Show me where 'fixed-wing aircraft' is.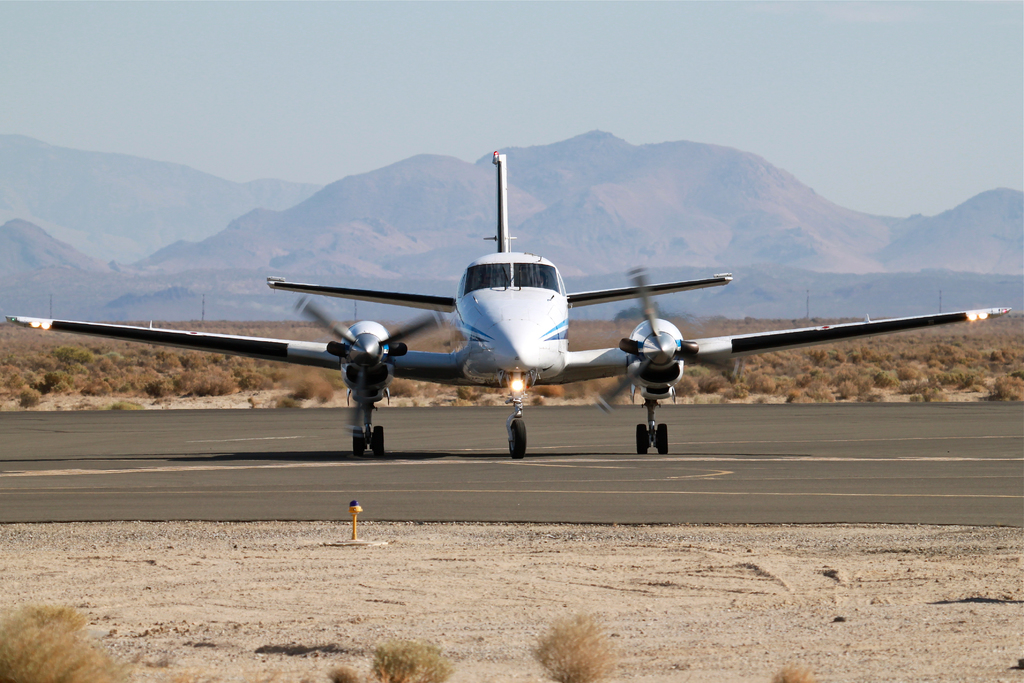
'fixed-wing aircraft' is at [5, 148, 1009, 458].
